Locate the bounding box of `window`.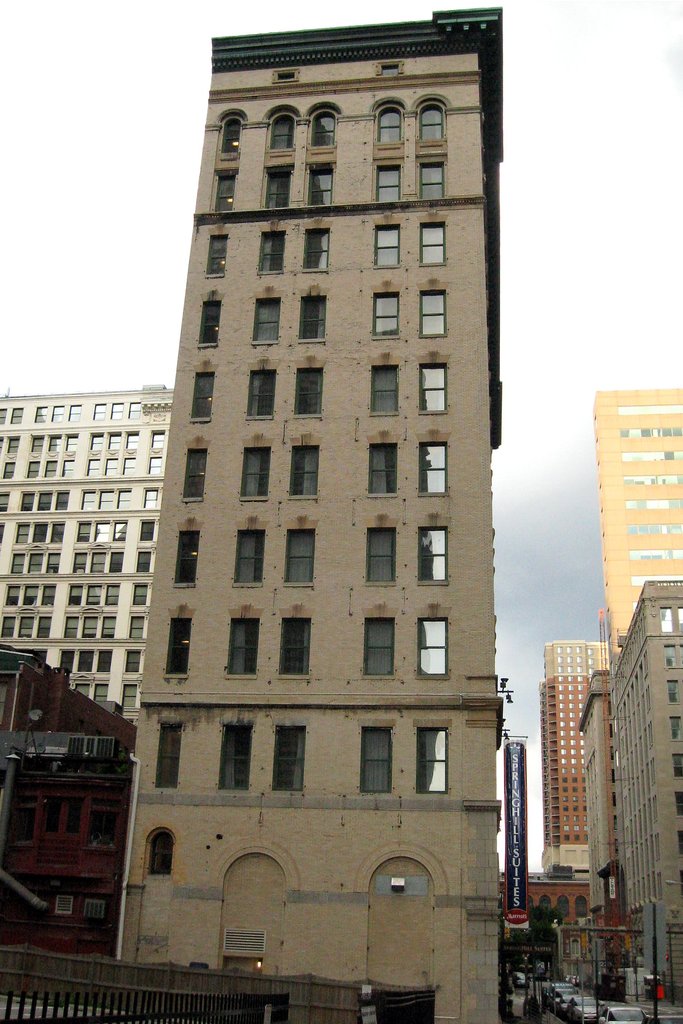
Bounding box: detection(261, 166, 292, 211).
